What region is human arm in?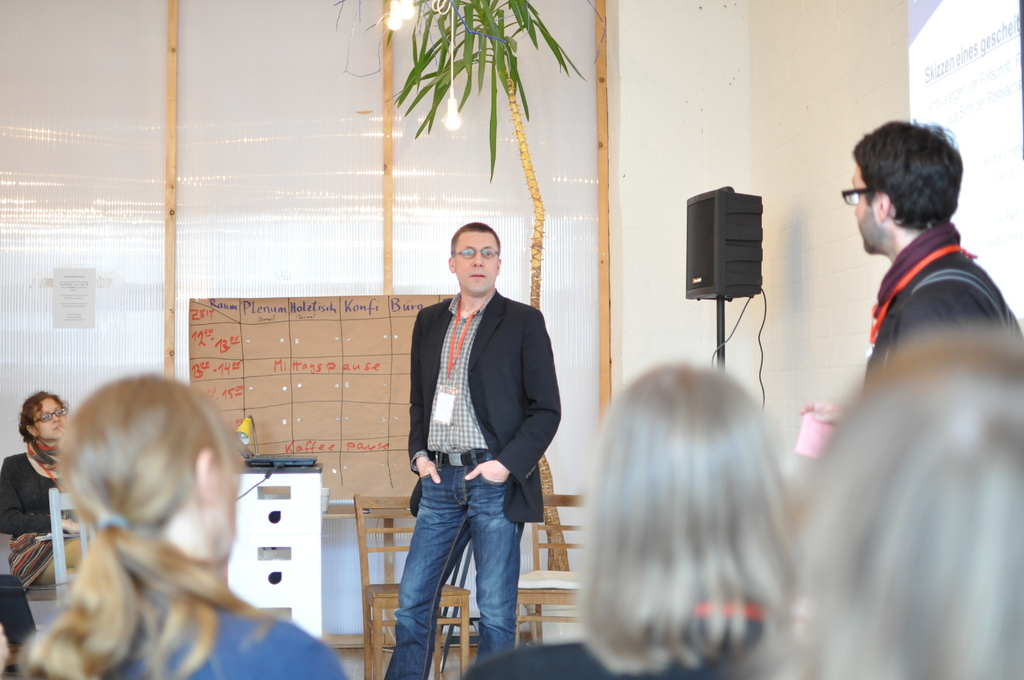
bbox=[420, 305, 438, 477].
